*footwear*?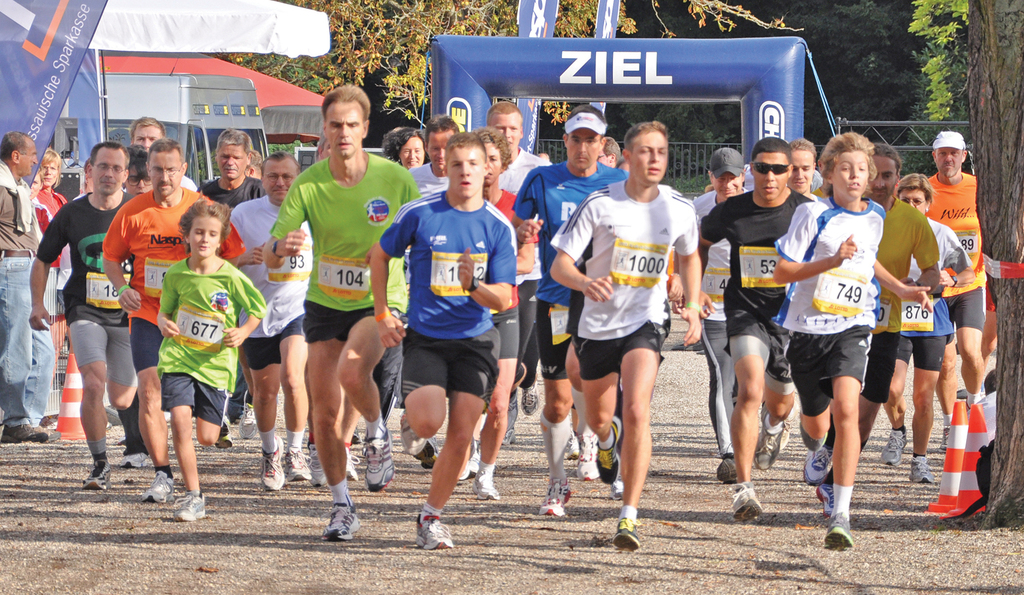
detection(285, 449, 321, 482)
